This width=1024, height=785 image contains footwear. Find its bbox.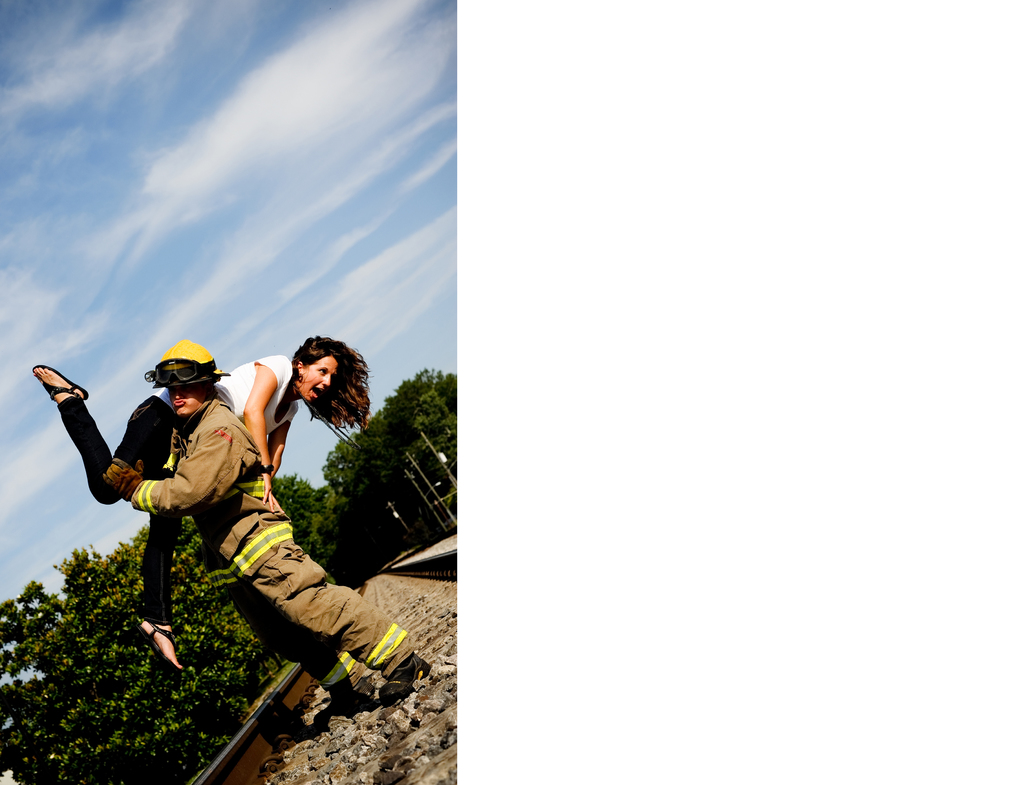
311,677,370,726.
